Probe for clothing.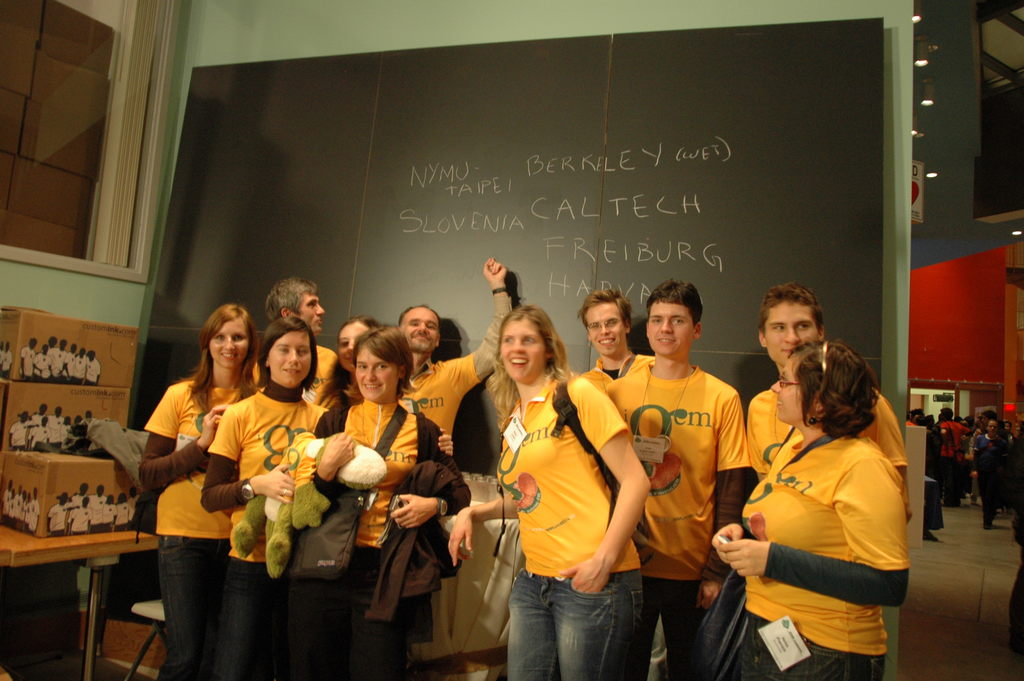
Probe result: <region>70, 496, 86, 506</region>.
